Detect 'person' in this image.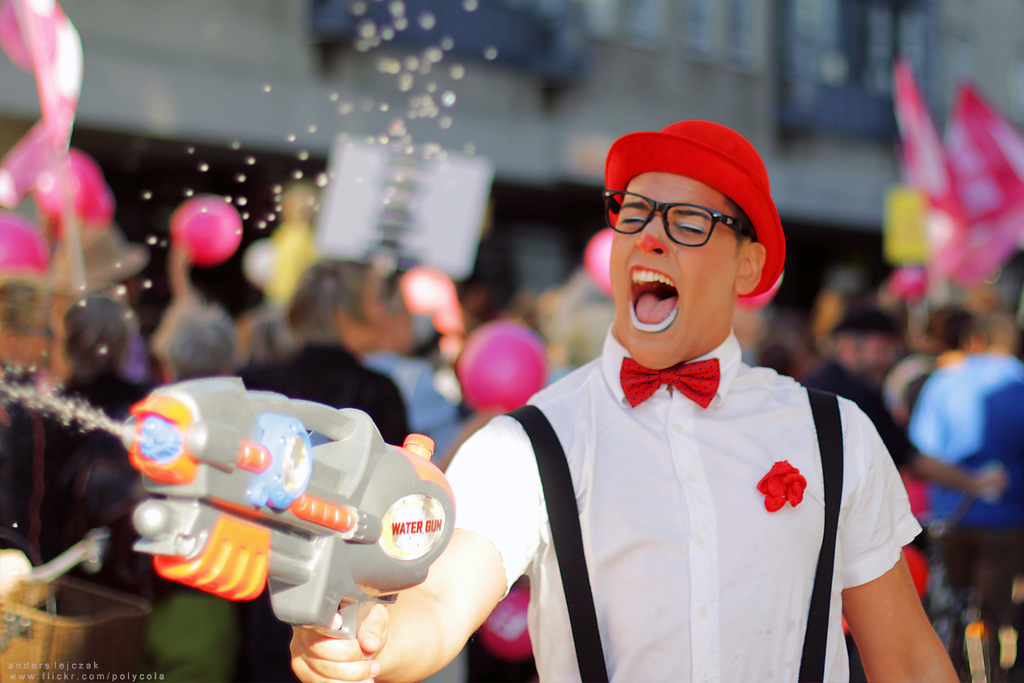
Detection: <box>292,116,966,682</box>.
